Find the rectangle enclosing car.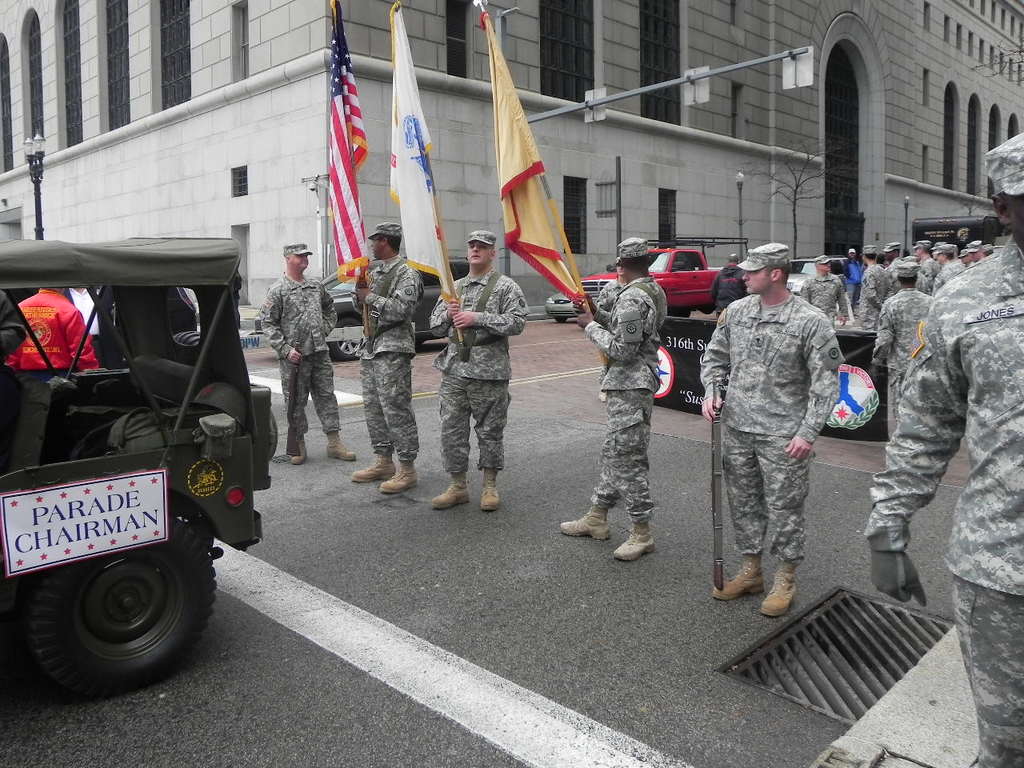
{"left": 322, "top": 254, "right": 470, "bottom": 368}.
